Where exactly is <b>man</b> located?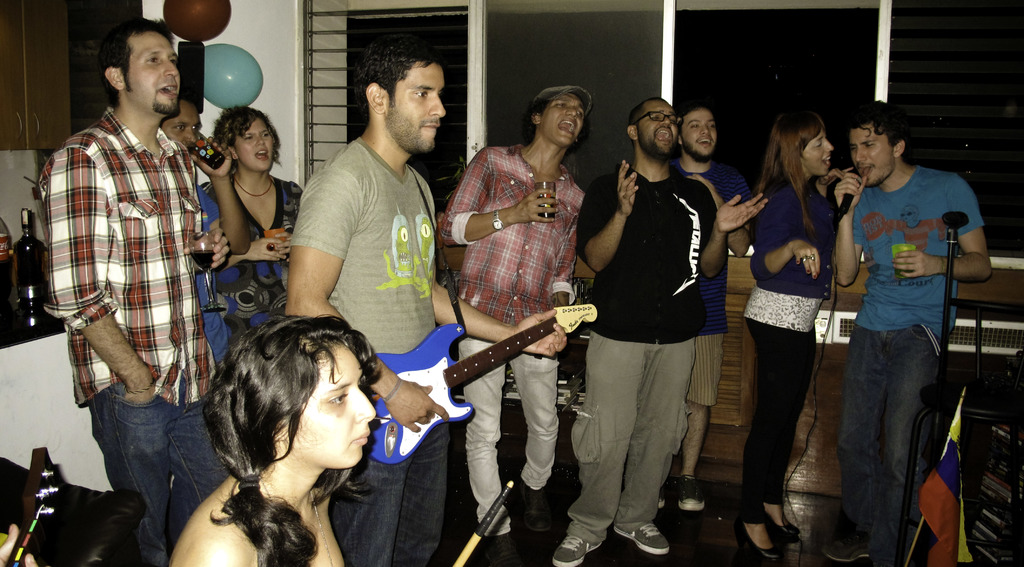
Its bounding box is crop(442, 80, 601, 548).
